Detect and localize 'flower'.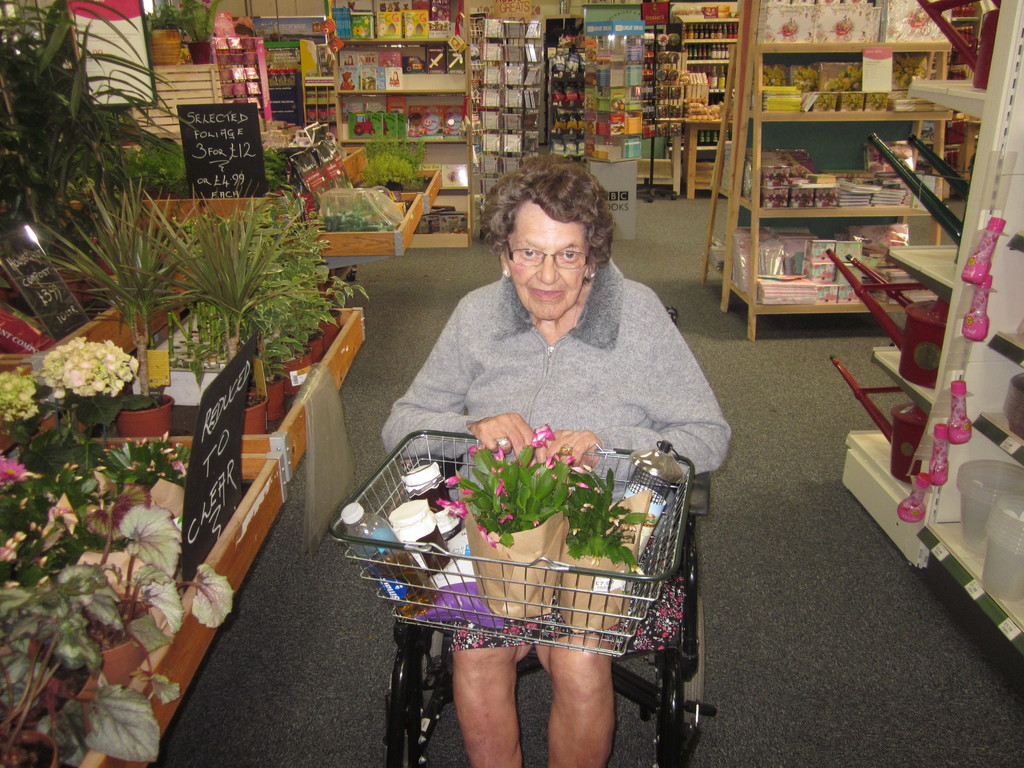
Localized at bbox=[0, 457, 28, 490].
